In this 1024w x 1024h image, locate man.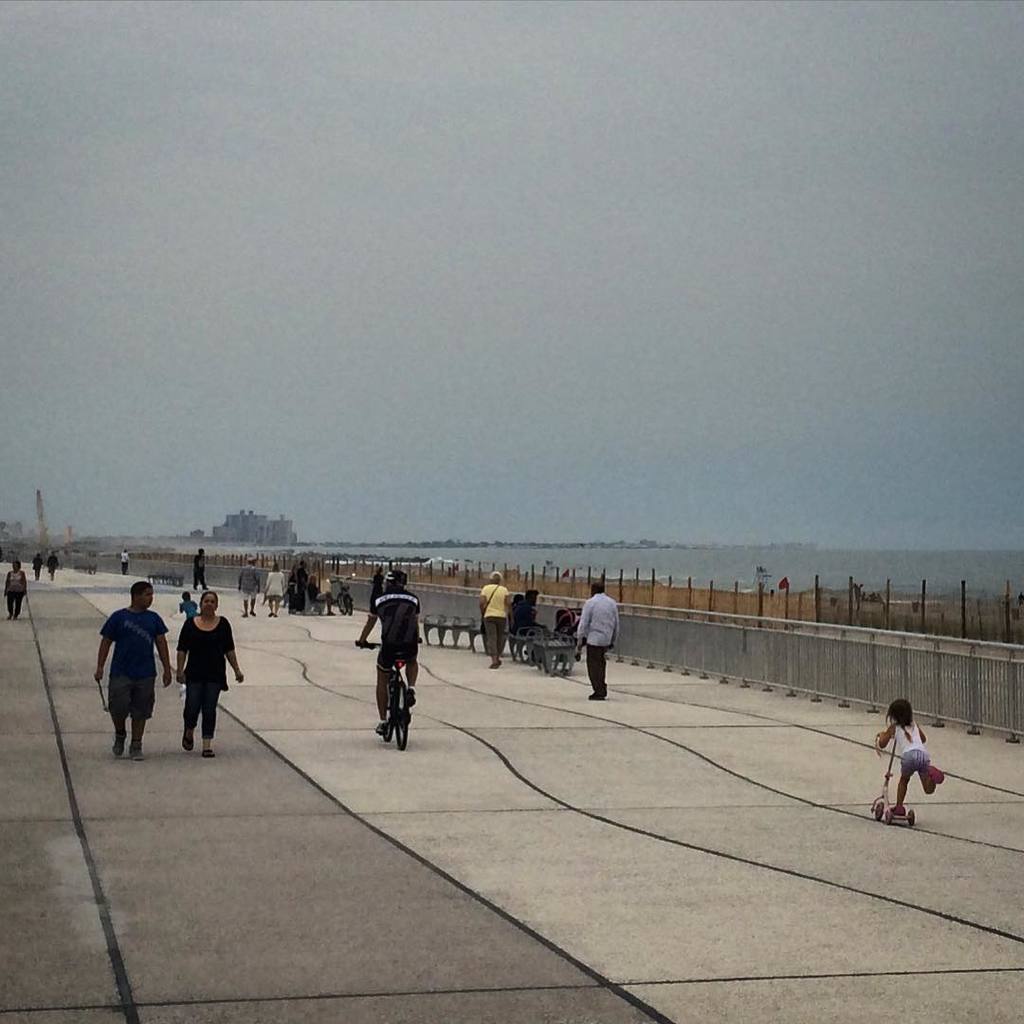
Bounding box: [x1=572, y1=579, x2=620, y2=704].
